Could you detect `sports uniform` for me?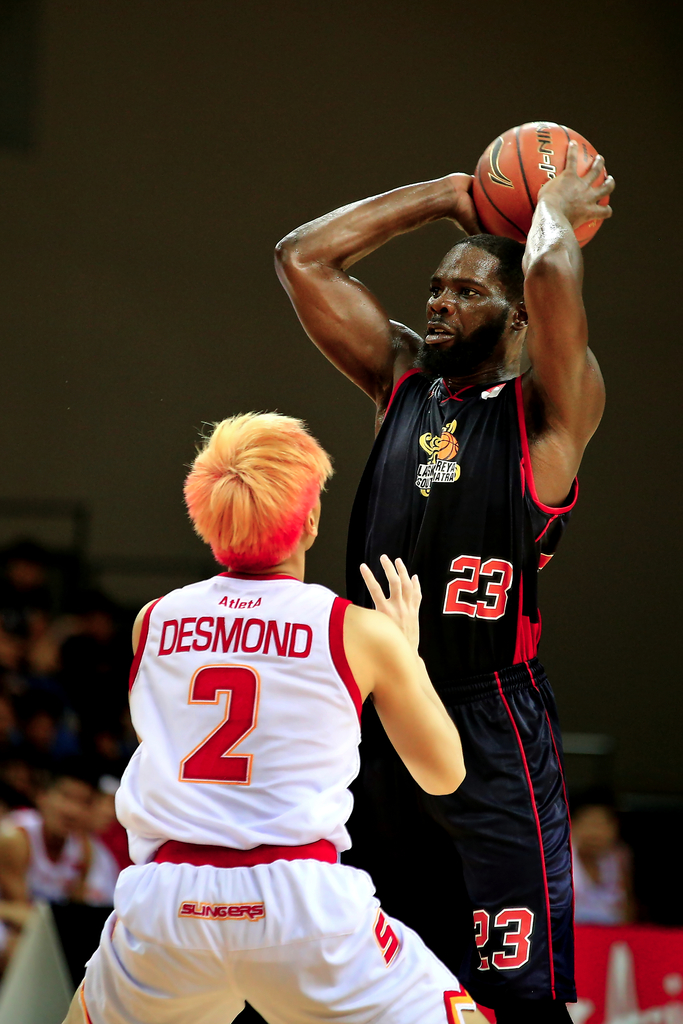
Detection result: detection(338, 342, 589, 1023).
